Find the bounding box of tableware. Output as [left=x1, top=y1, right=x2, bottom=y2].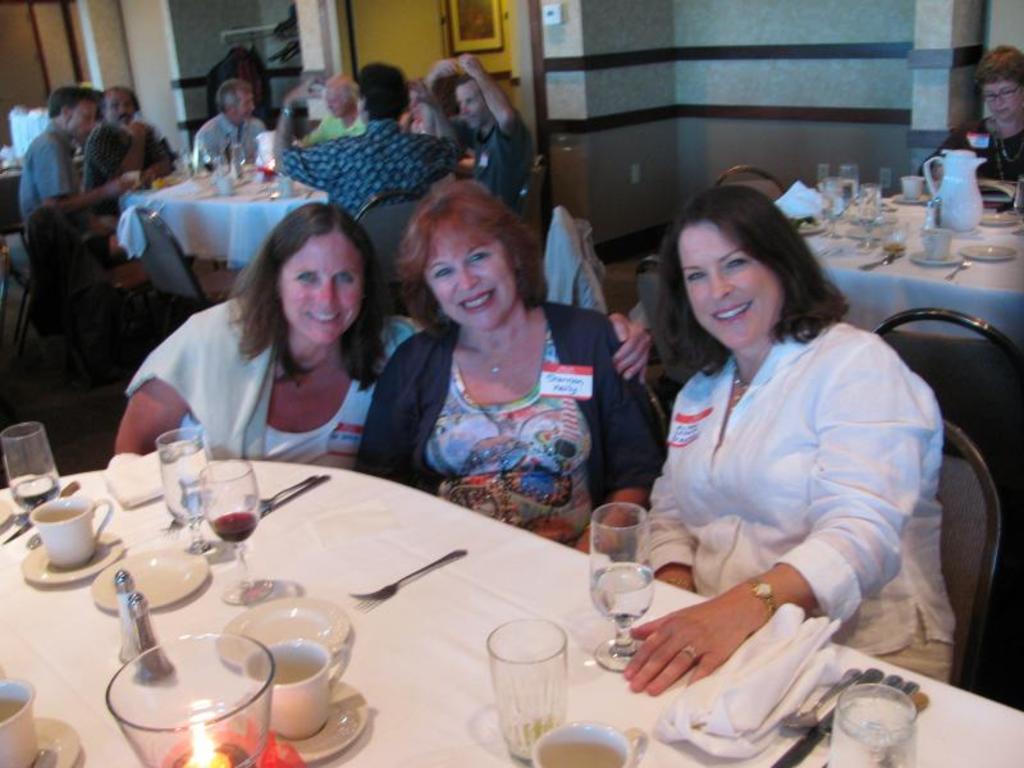
[left=157, top=431, right=211, bottom=553].
